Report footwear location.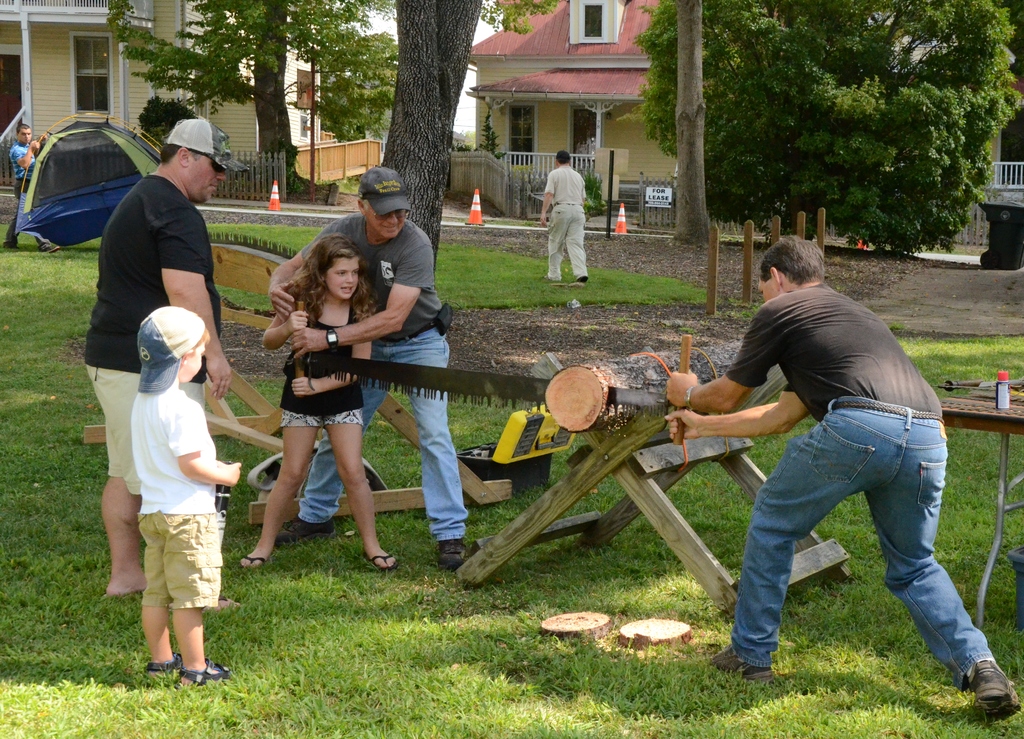
Report: bbox=[576, 272, 588, 280].
